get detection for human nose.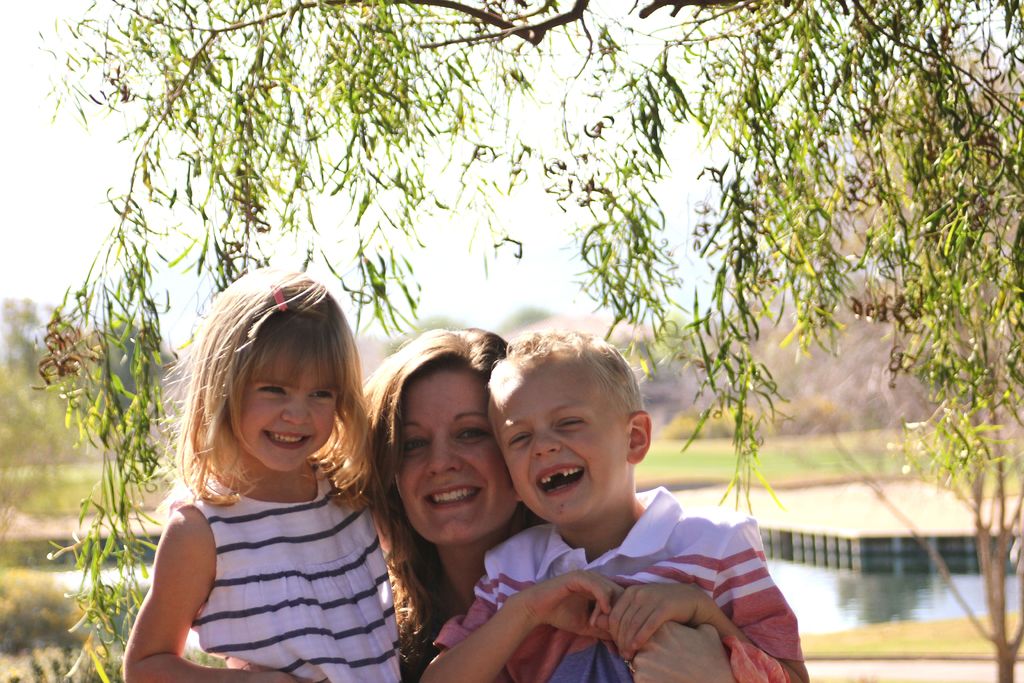
Detection: <region>279, 402, 312, 425</region>.
